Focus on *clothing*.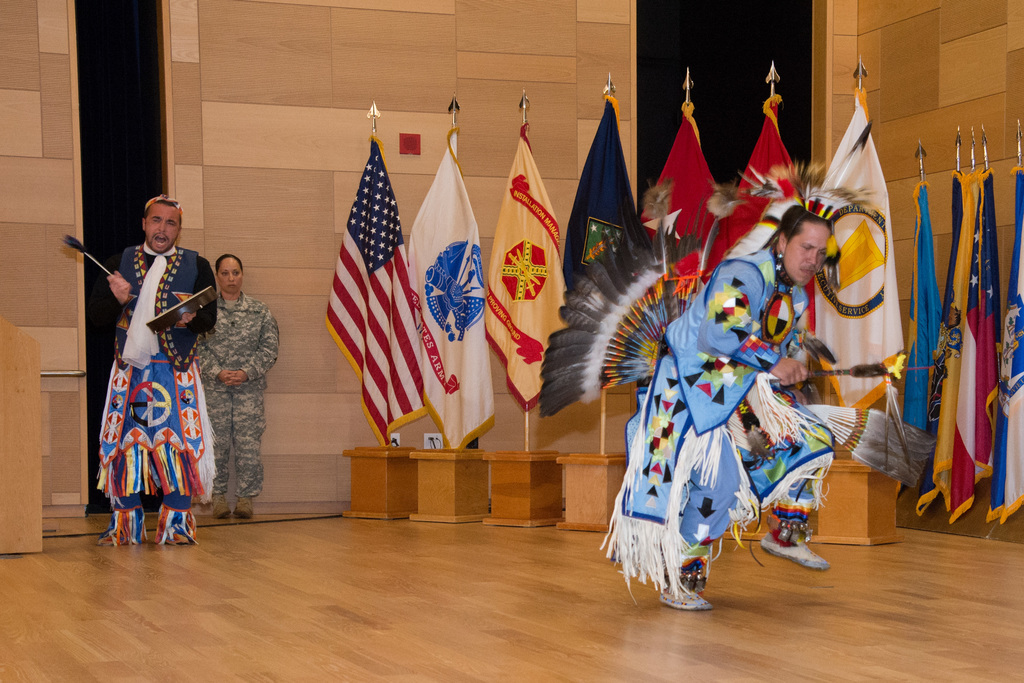
Focused at rect(193, 292, 278, 498).
